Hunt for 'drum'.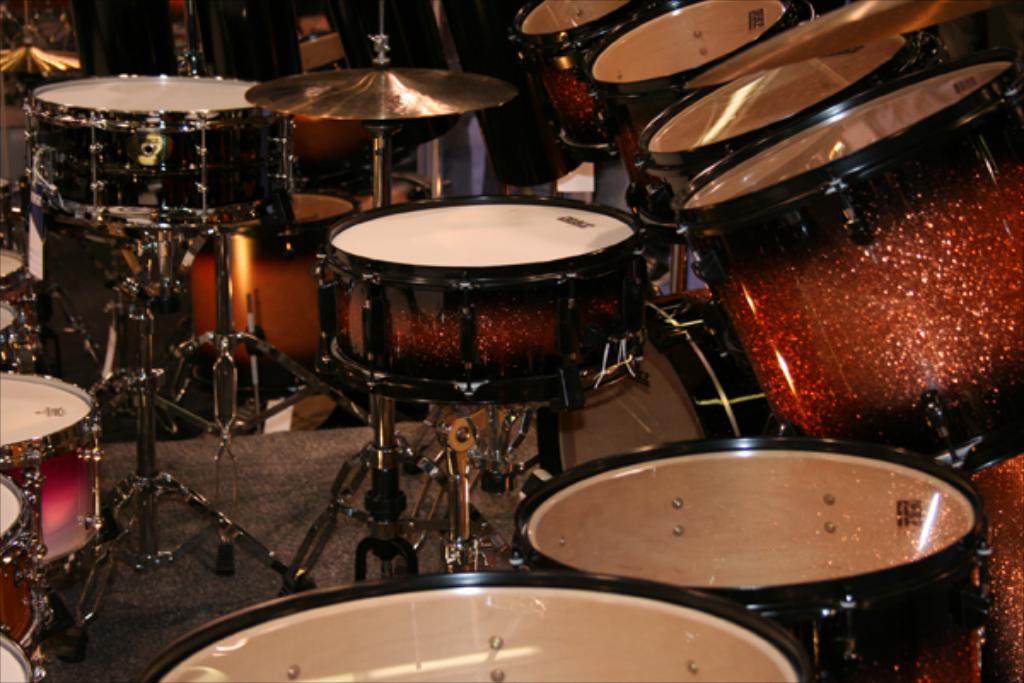
Hunted down at (x1=512, y1=437, x2=993, y2=681).
